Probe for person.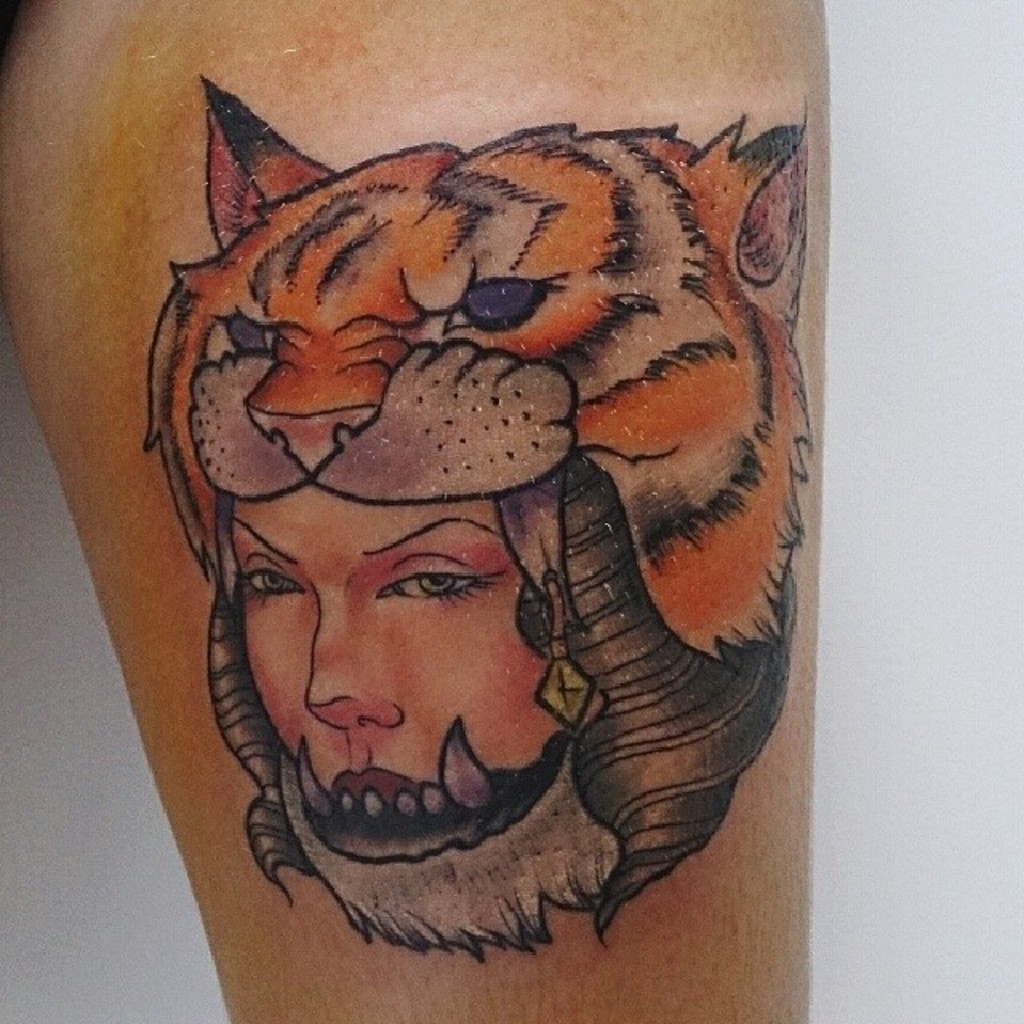
Probe result: 96:90:835:954.
